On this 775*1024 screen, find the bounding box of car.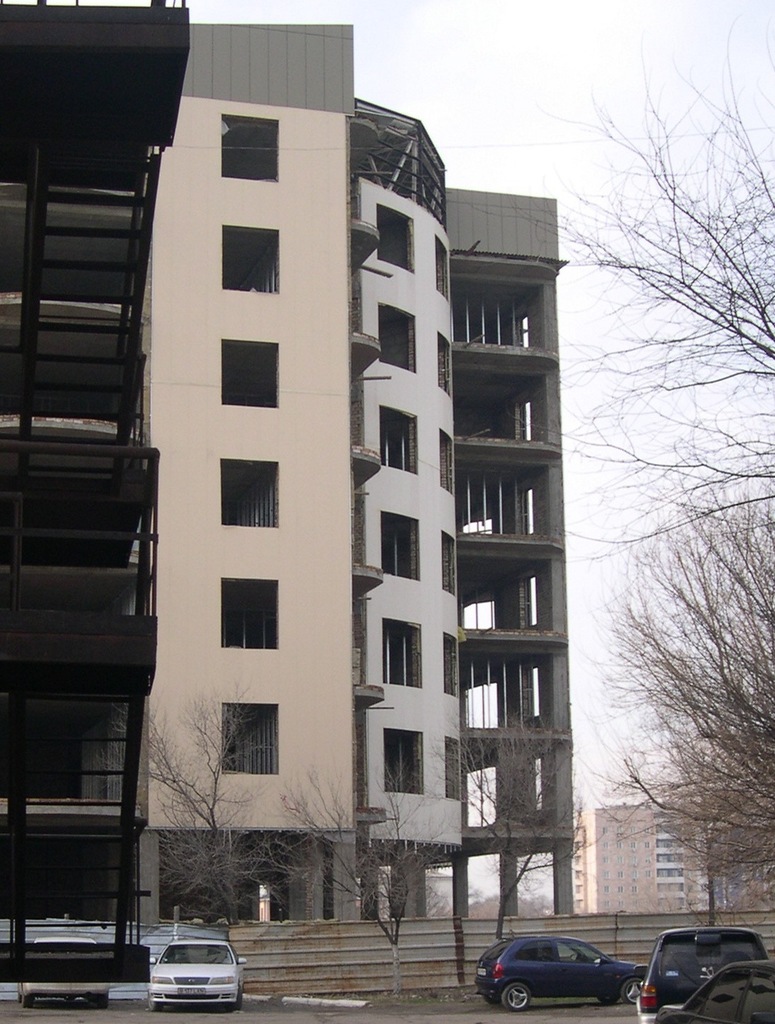
Bounding box: {"x1": 655, "y1": 960, "x2": 774, "y2": 1023}.
